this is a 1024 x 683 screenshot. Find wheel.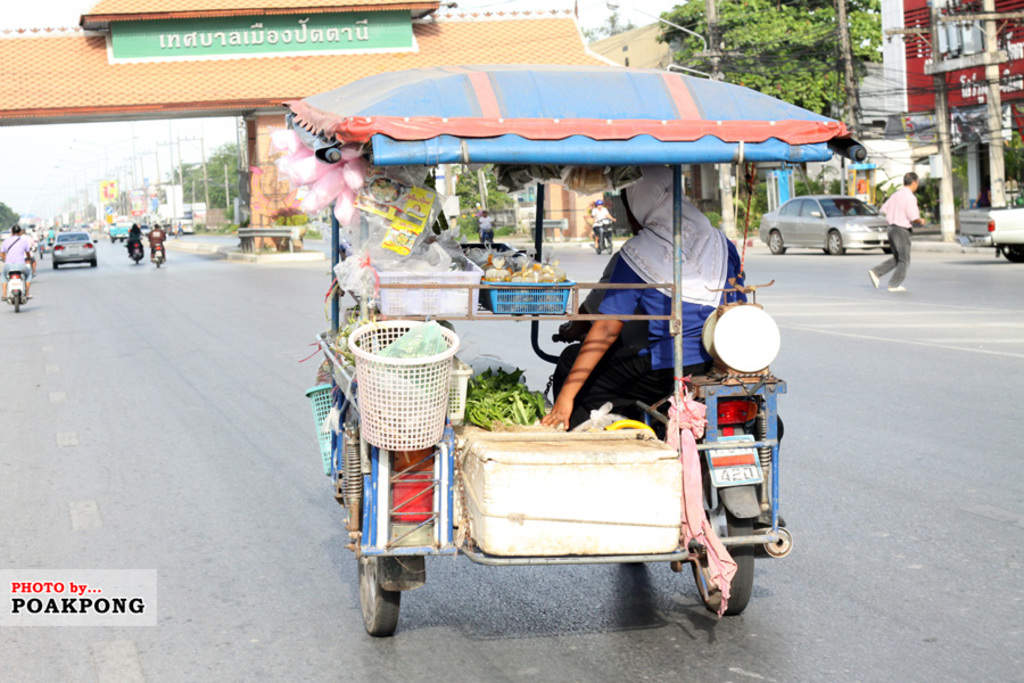
Bounding box: l=769, t=230, r=785, b=253.
